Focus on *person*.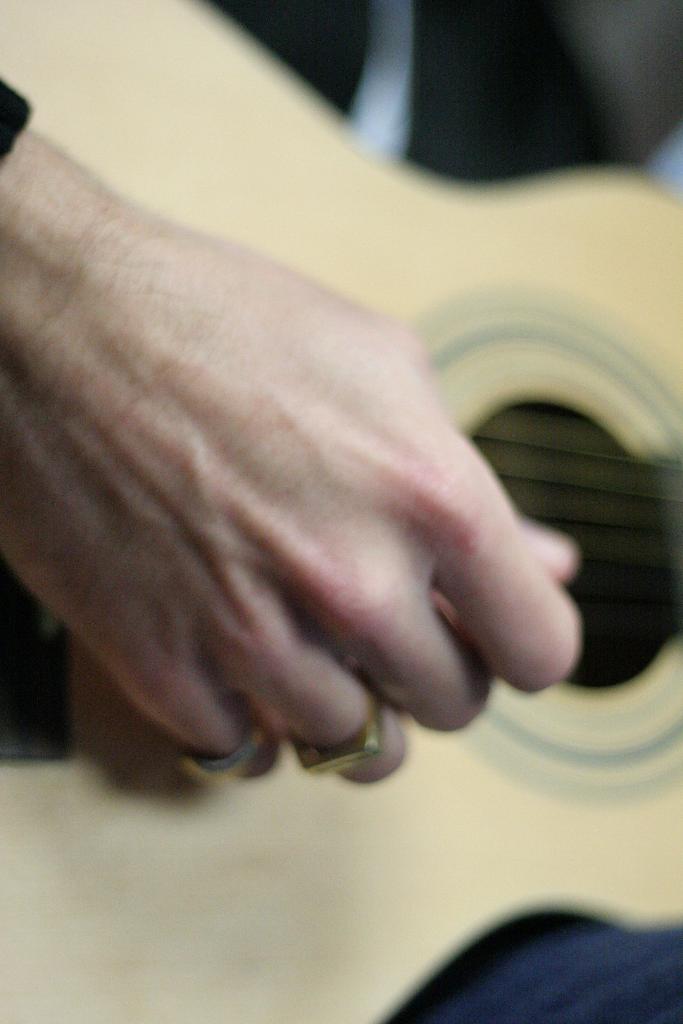
Focused at (0,0,682,1023).
